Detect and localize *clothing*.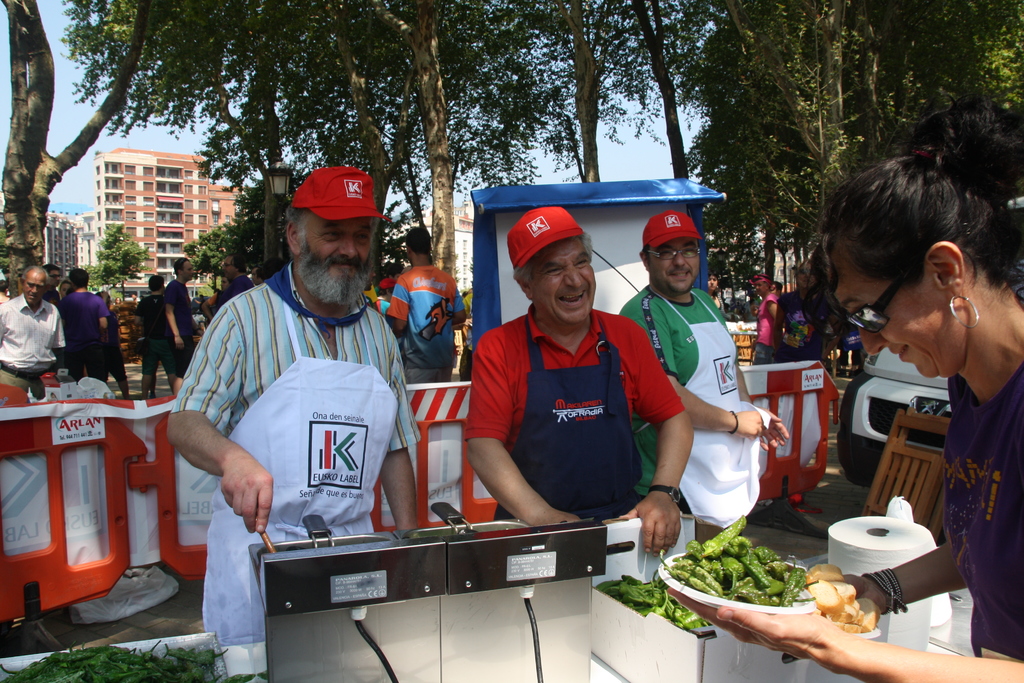
Localized at 217:270:260:309.
